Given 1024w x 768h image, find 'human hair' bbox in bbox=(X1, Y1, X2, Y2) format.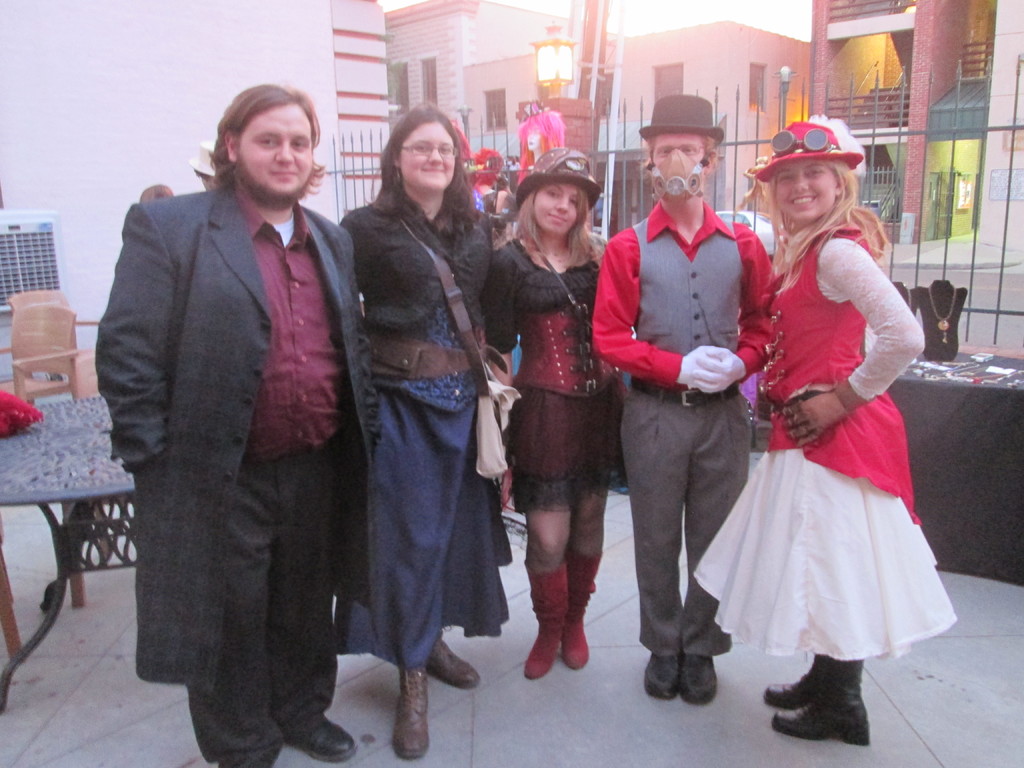
bbox=(137, 184, 174, 203).
